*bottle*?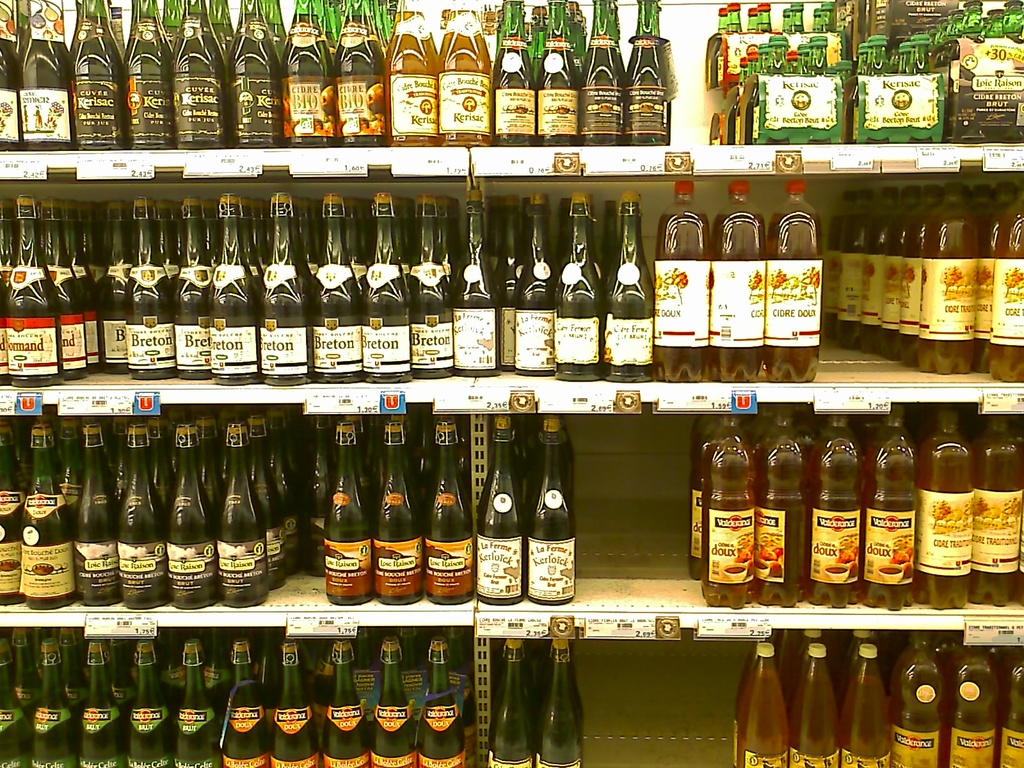
(349, 625, 384, 729)
